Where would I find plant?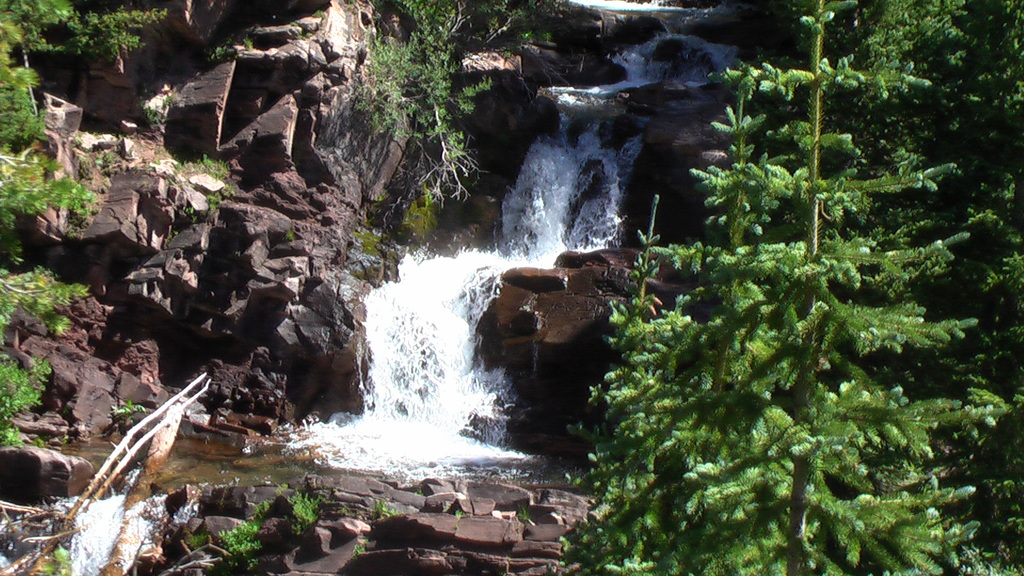
At bbox(853, 0, 973, 133).
